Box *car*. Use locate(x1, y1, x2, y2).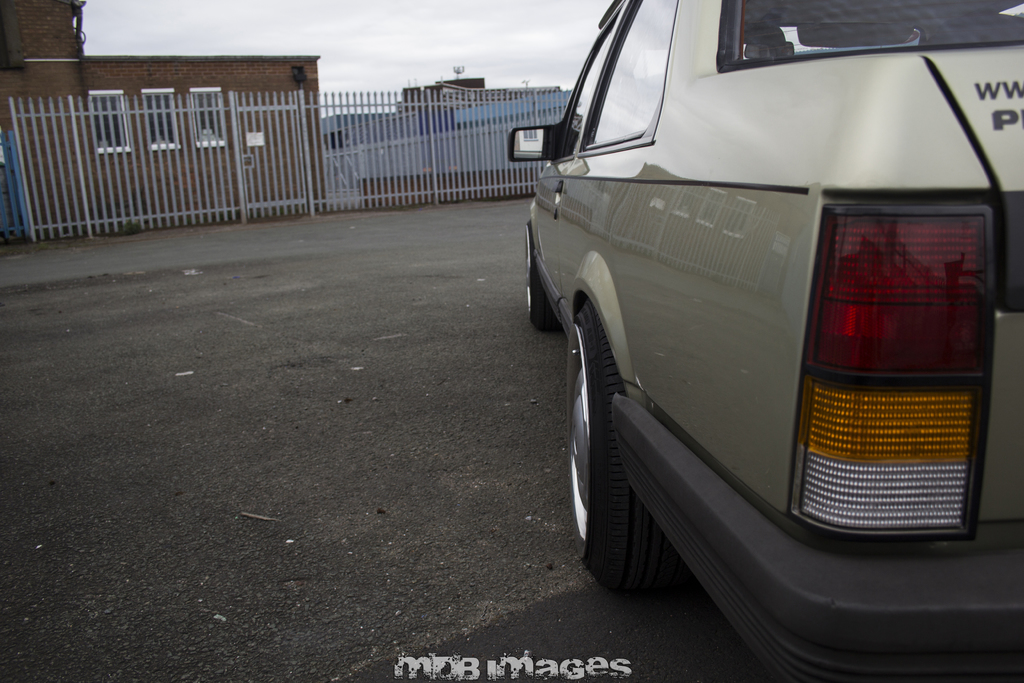
locate(506, 0, 1023, 682).
